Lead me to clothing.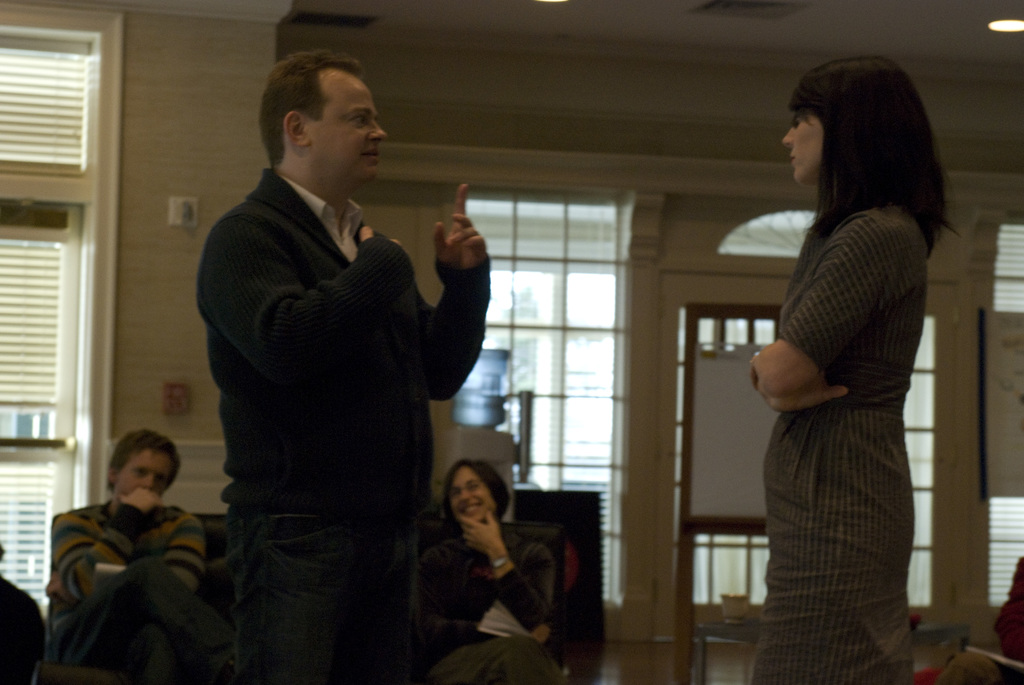
Lead to 195:159:484:684.
